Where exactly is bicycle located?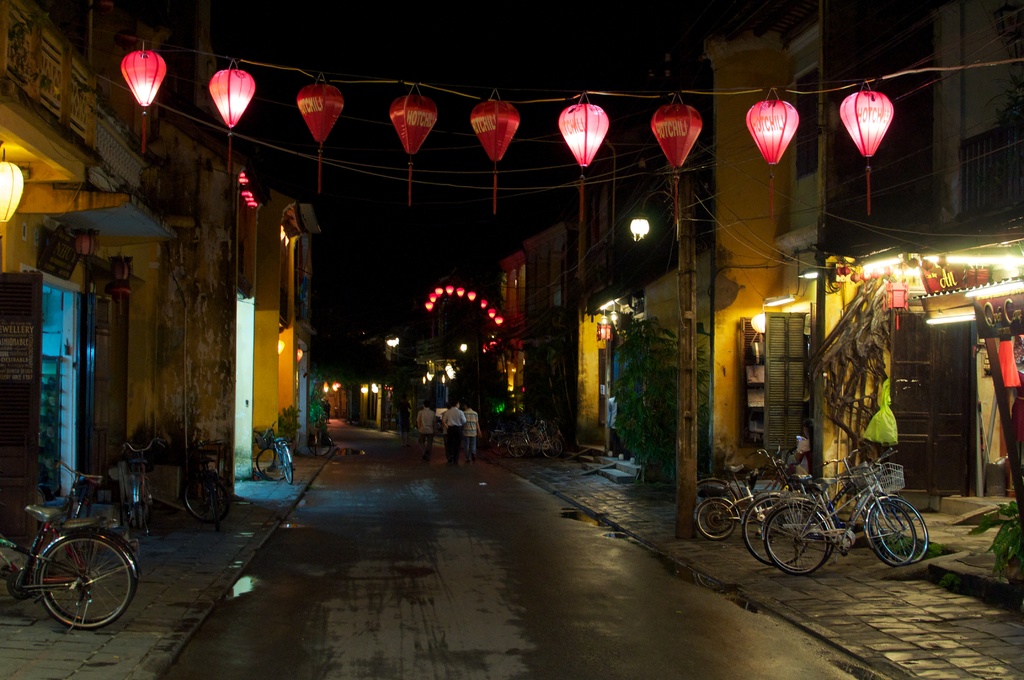
Its bounding box is 181 439 231 534.
